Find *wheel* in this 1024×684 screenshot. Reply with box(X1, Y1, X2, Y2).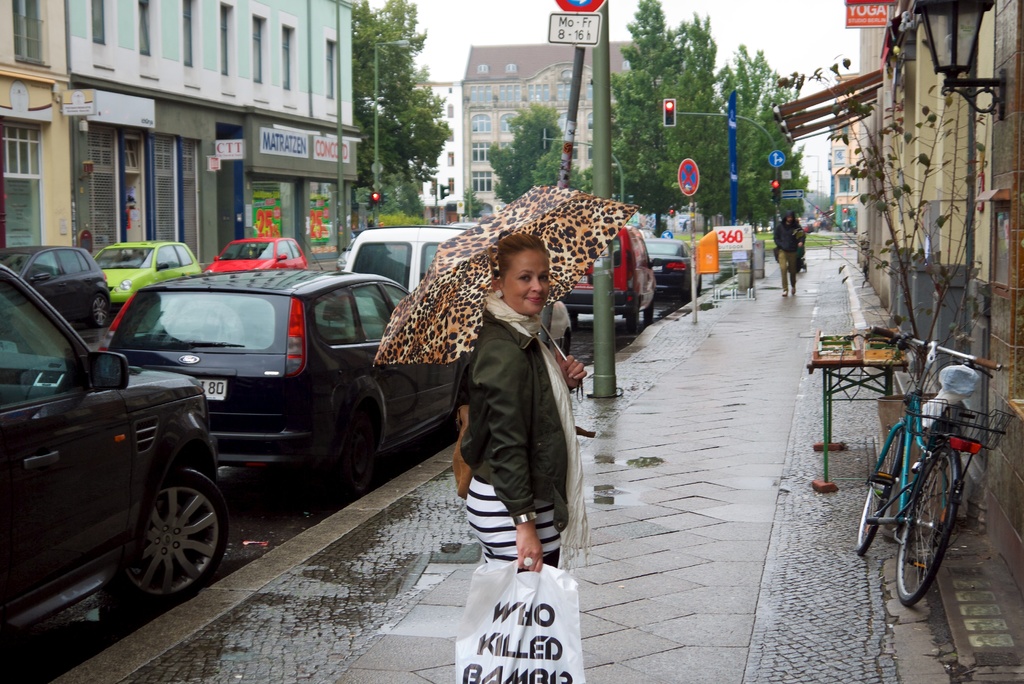
box(645, 304, 661, 323).
